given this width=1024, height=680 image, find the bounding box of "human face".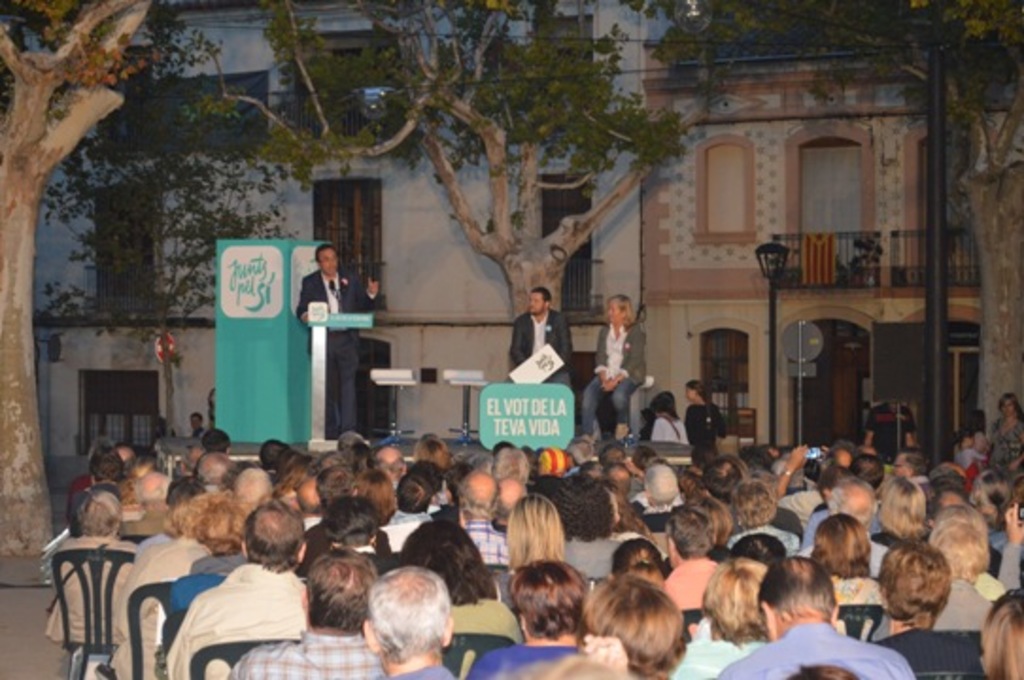
(x1=605, y1=298, x2=623, y2=331).
